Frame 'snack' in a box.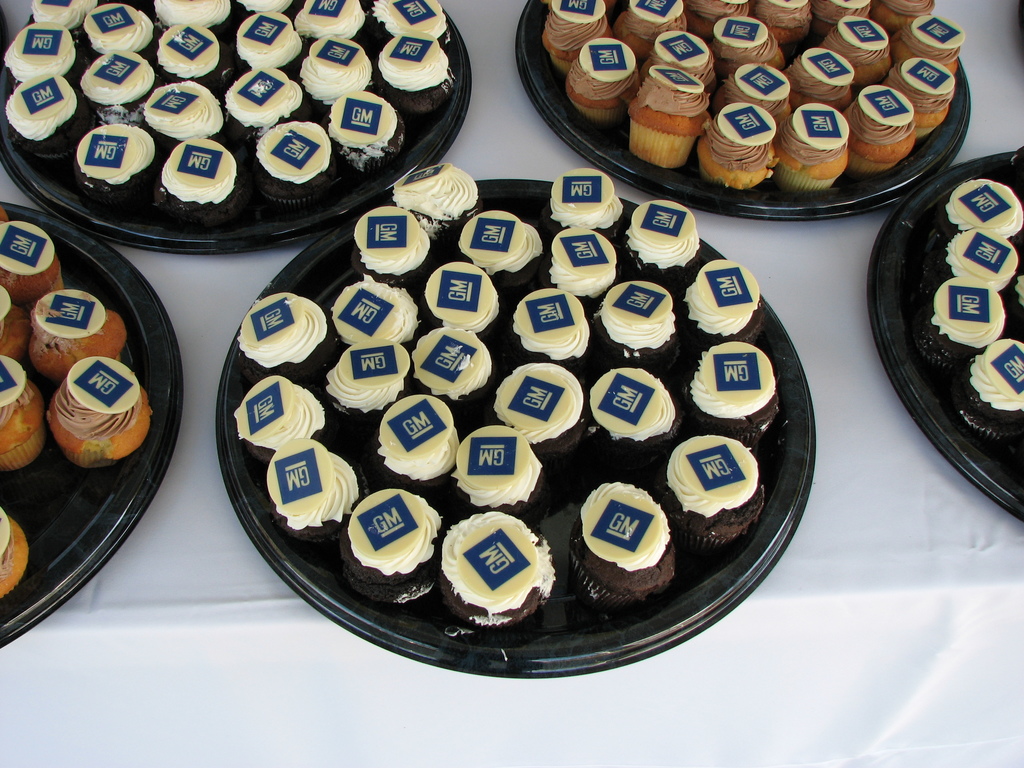
box(0, 282, 30, 365).
